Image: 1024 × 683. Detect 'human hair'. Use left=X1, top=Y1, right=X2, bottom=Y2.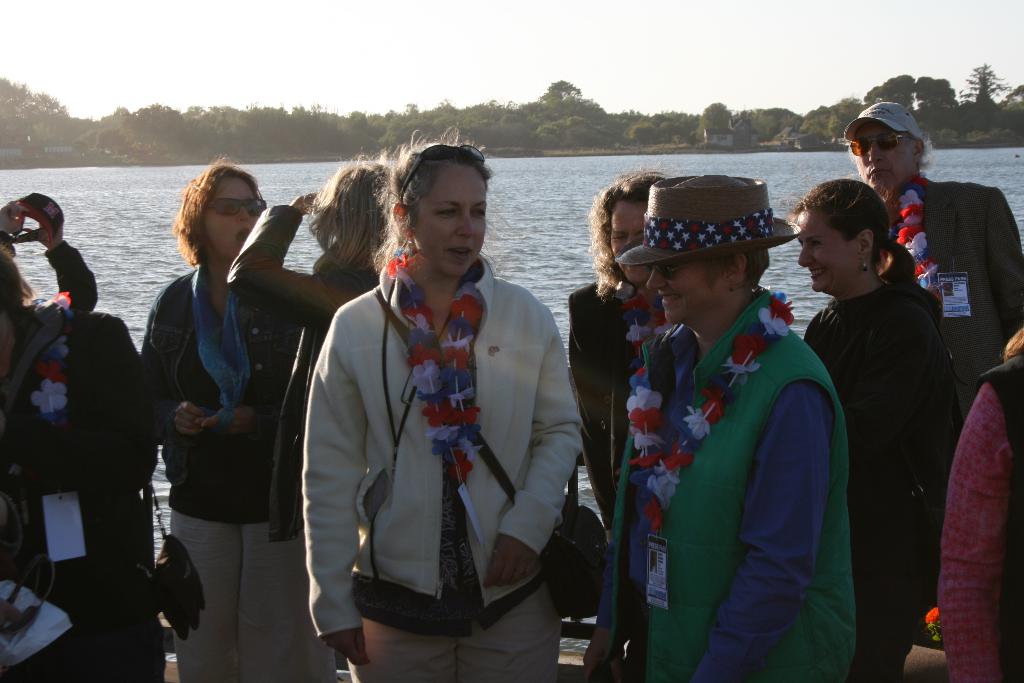
left=307, top=164, right=391, bottom=281.
